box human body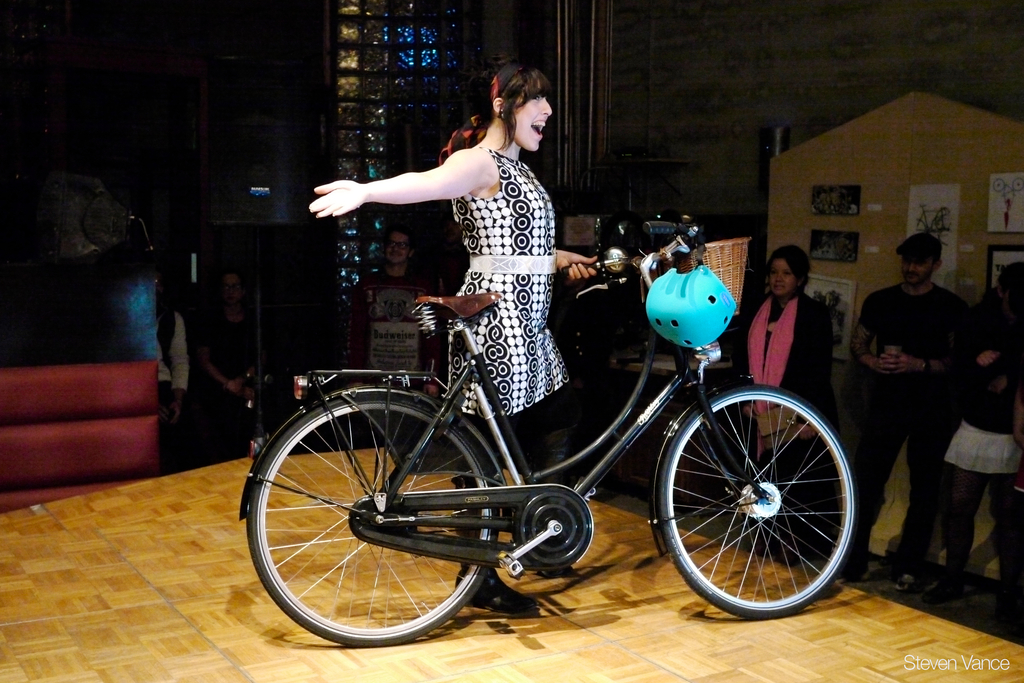
[730,244,834,543]
